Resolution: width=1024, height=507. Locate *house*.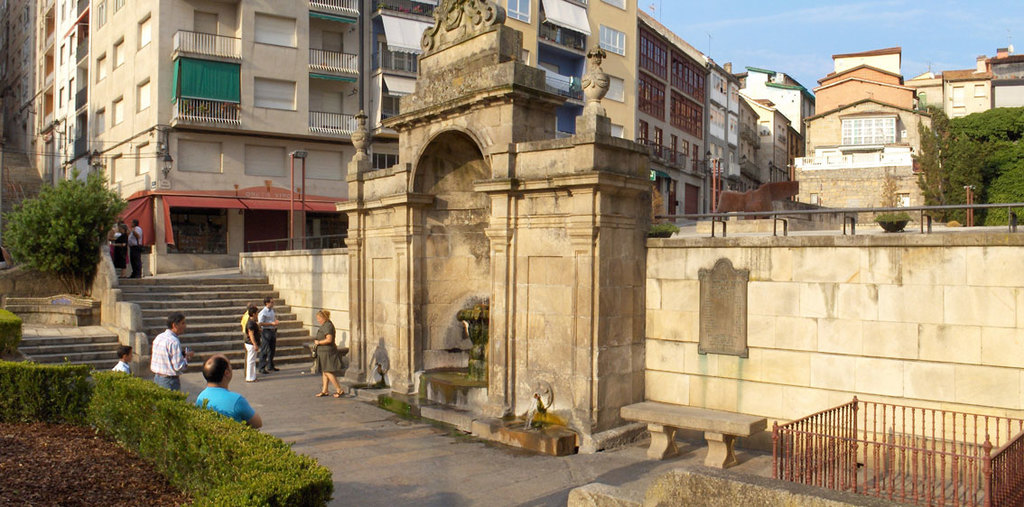
<region>740, 67, 809, 128</region>.
